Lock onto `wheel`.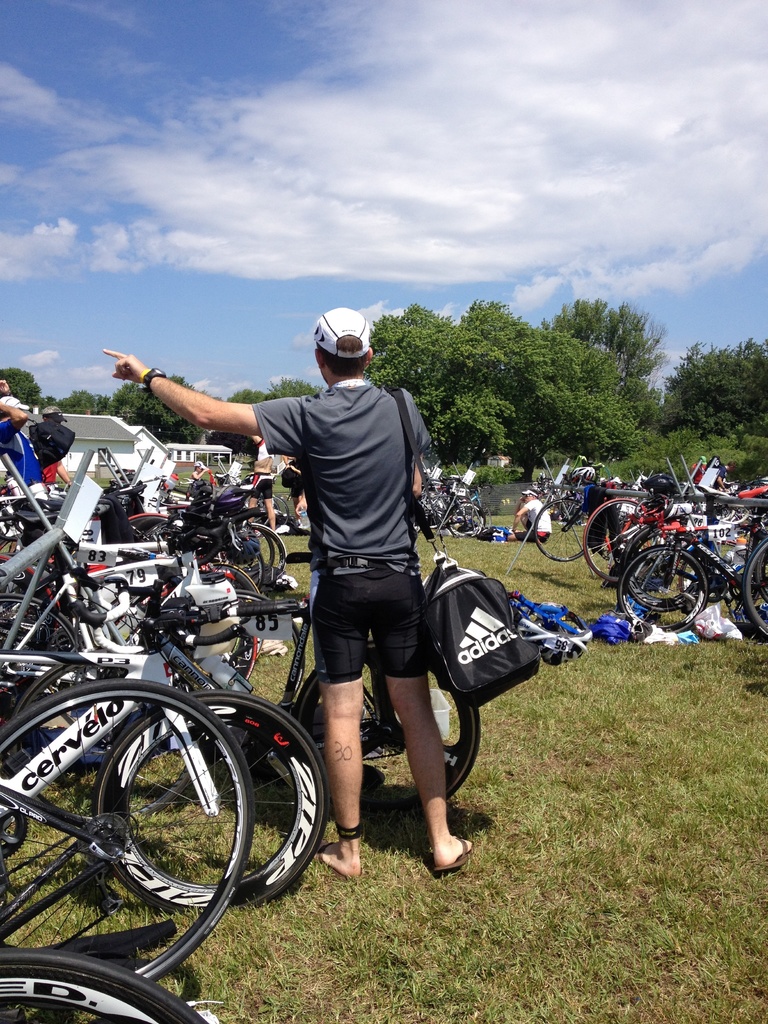
Locked: box=[616, 547, 705, 634].
